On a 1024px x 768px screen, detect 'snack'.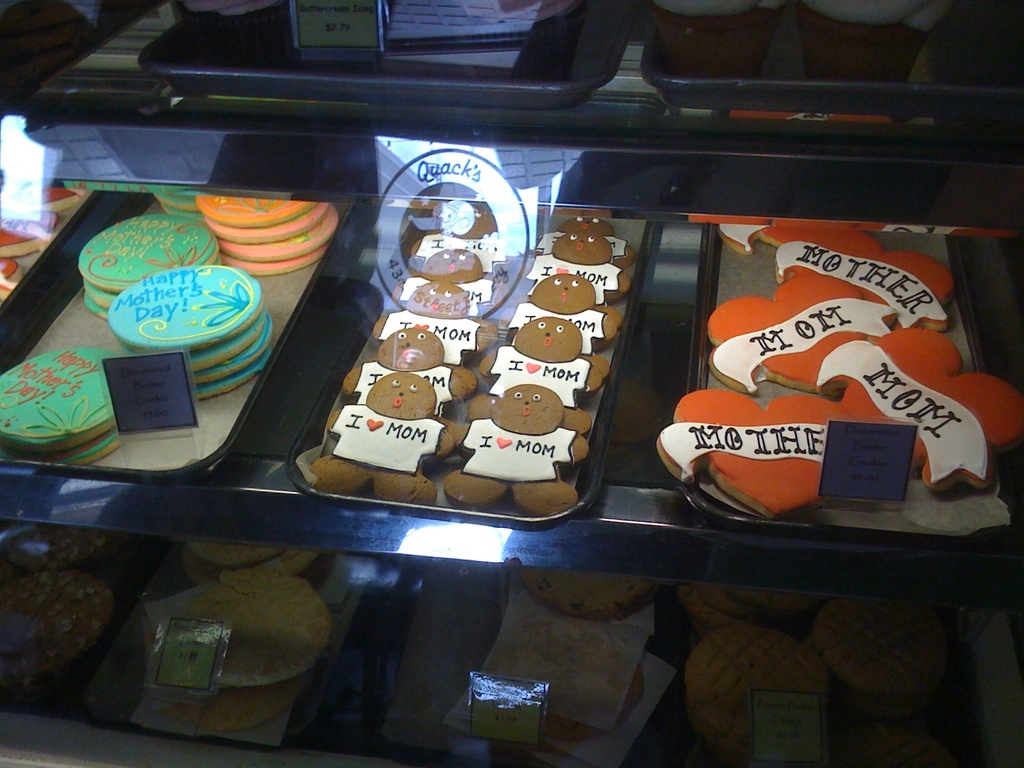
[202, 193, 341, 278].
